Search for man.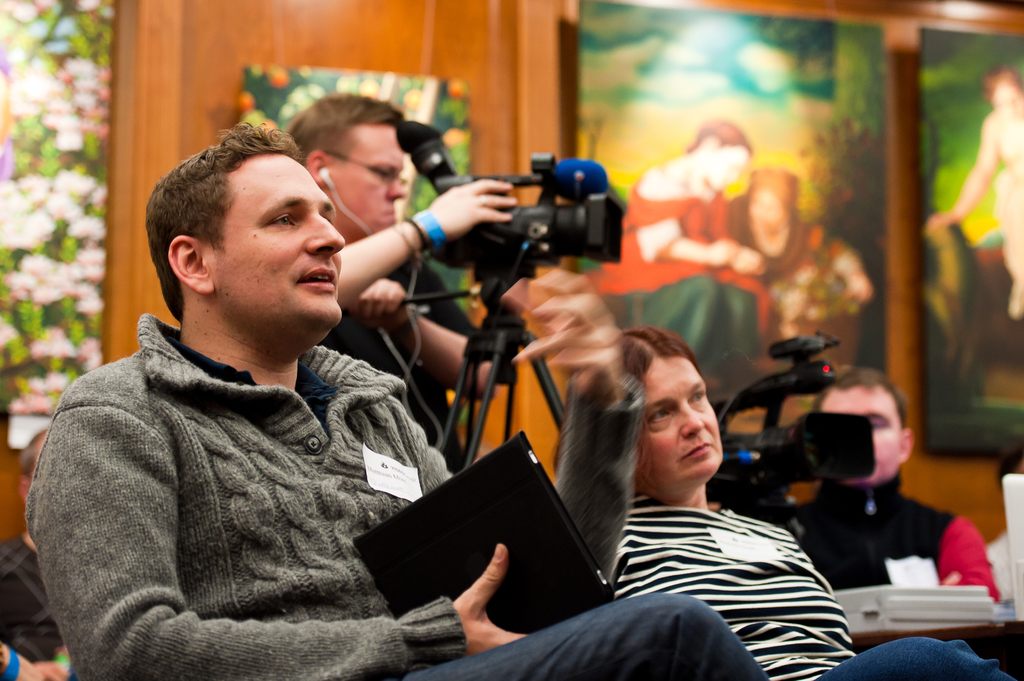
Found at (279, 92, 518, 472).
